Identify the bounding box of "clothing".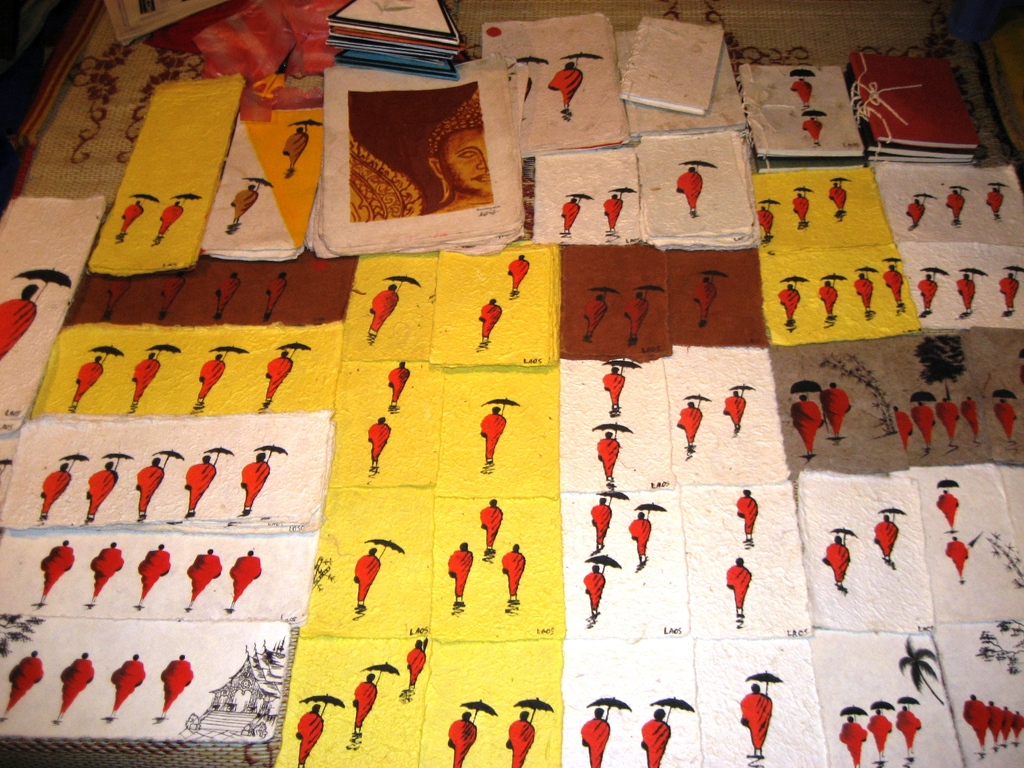
879:269:904:302.
